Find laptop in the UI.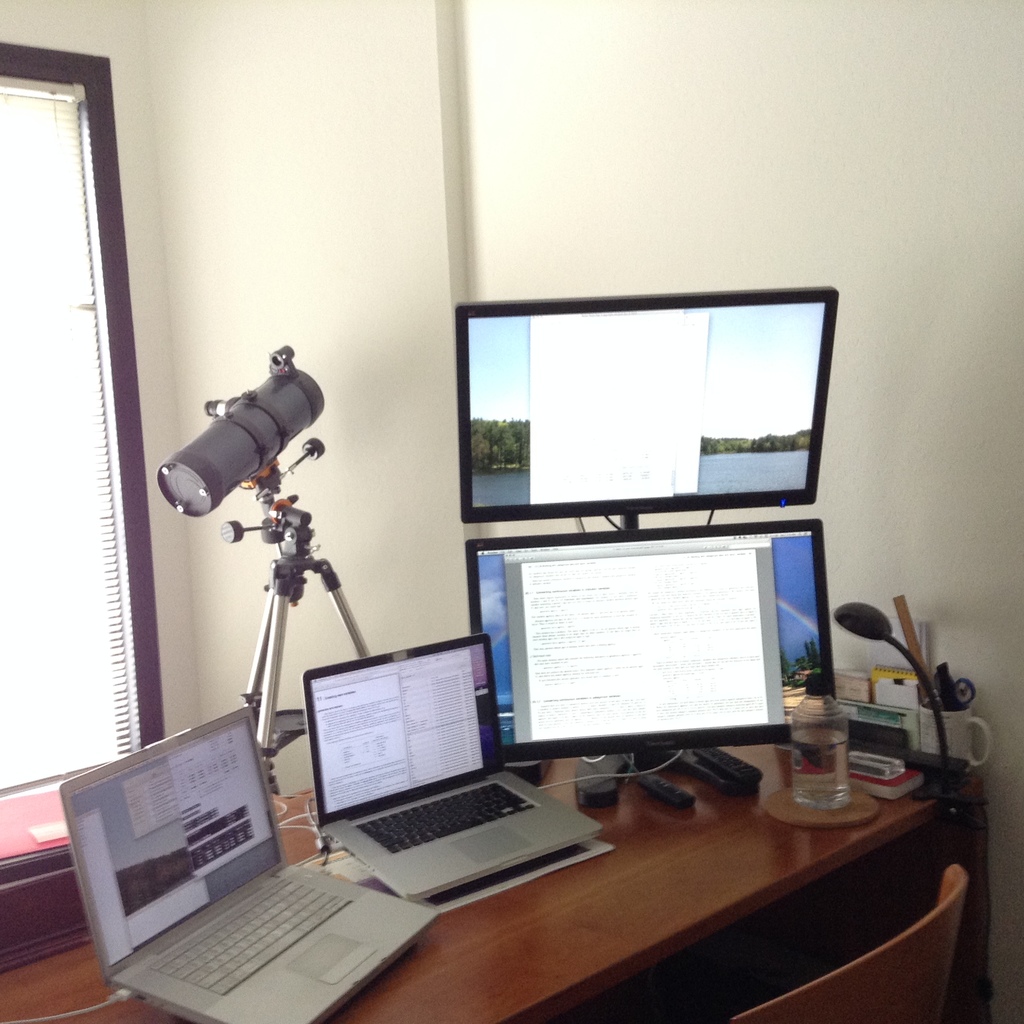
UI element at (305,633,605,899).
